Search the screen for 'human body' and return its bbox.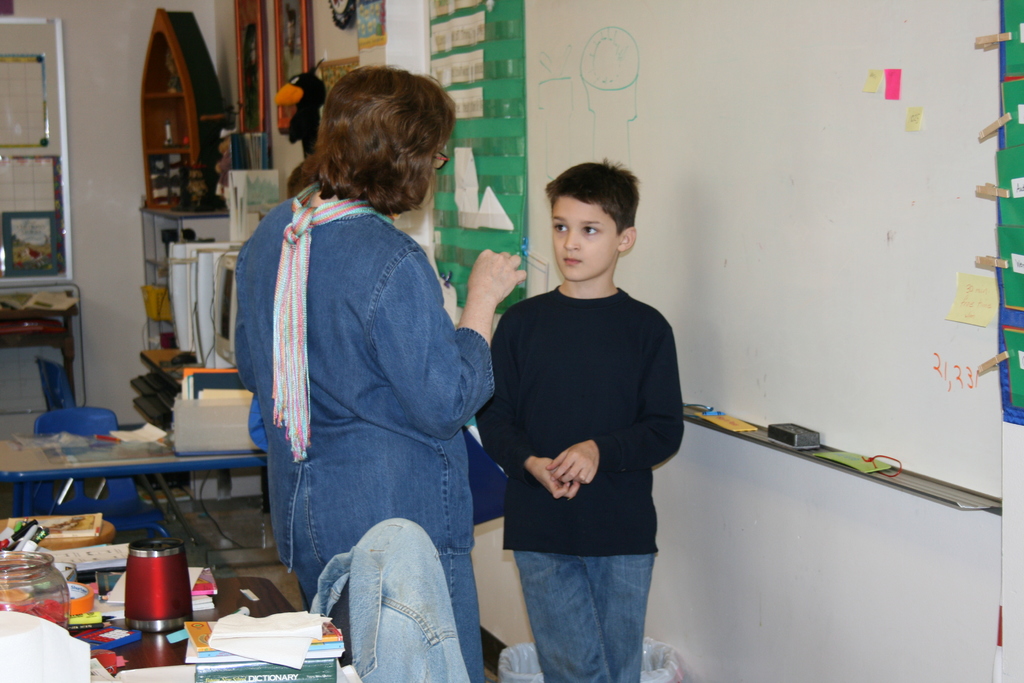
Found: Rect(467, 276, 687, 682).
